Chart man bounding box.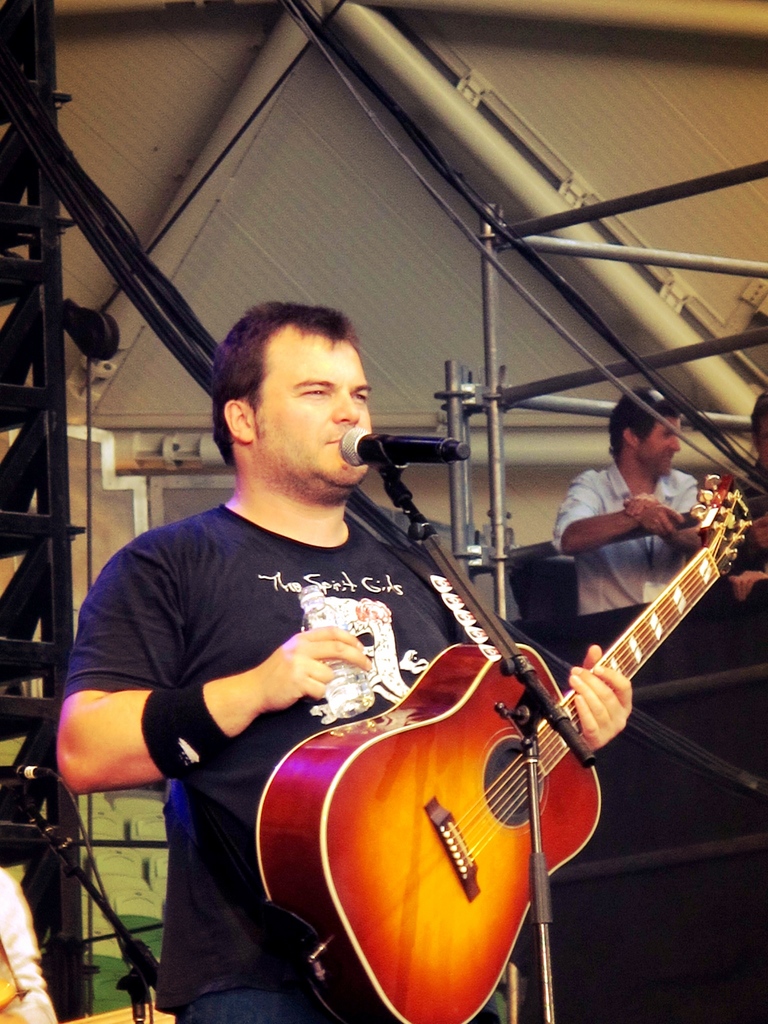
Charted: region(548, 372, 734, 672).
